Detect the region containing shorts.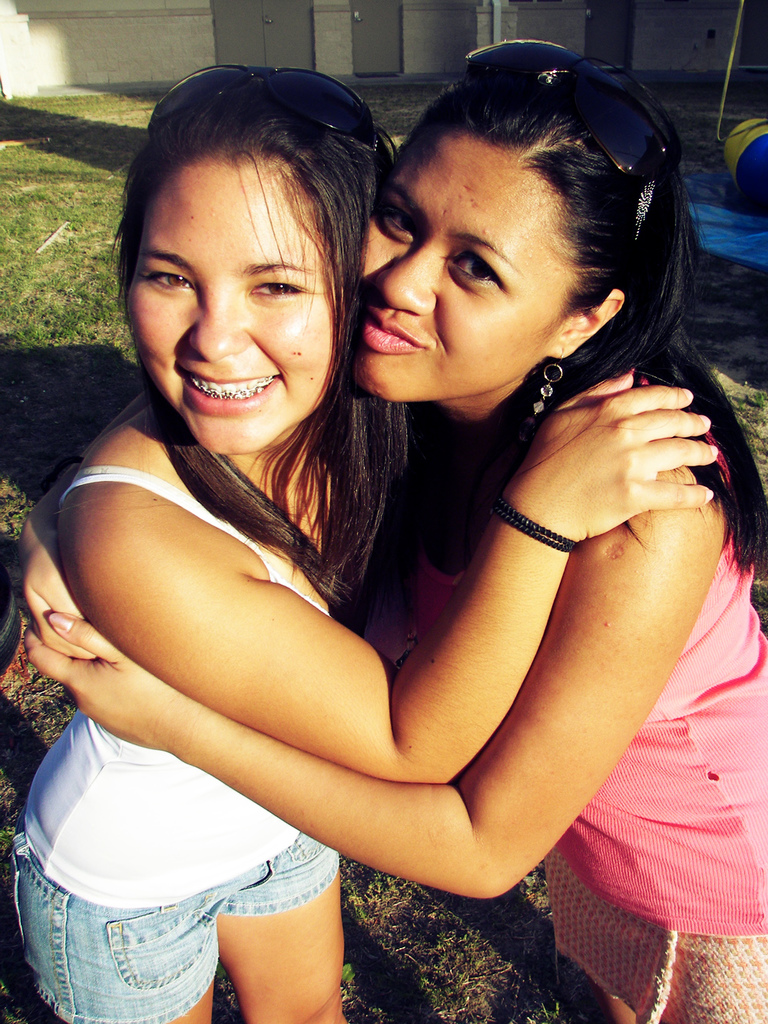
select_region(5, 821, 339, 1023).
